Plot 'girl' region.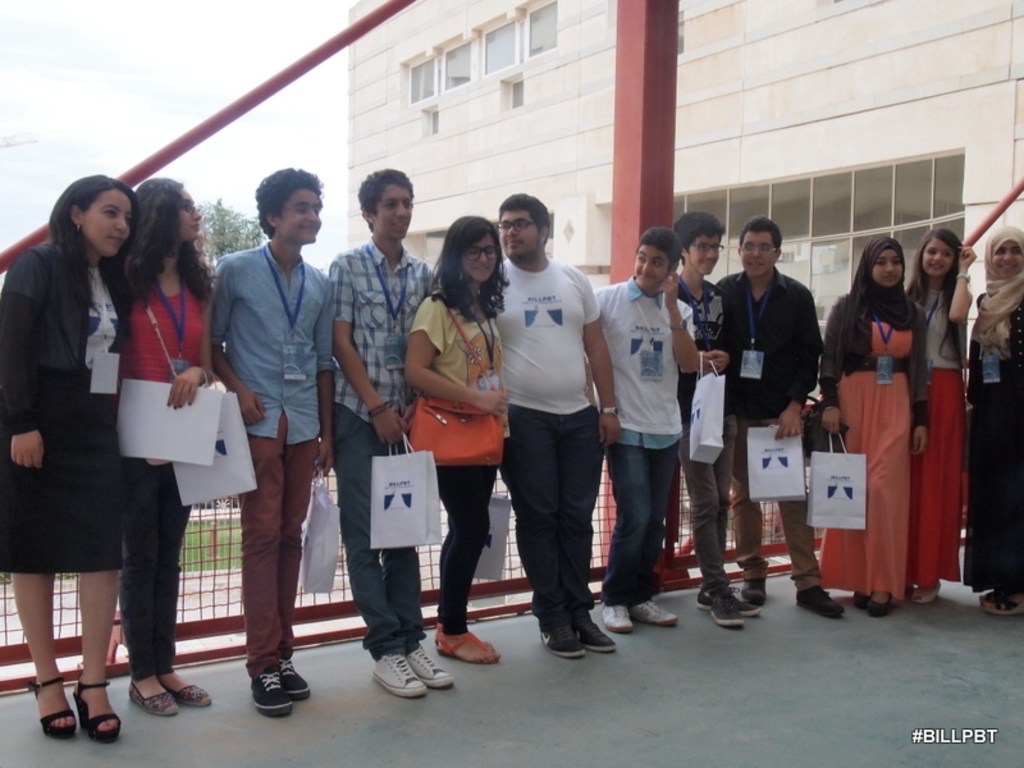
Plotted at <bbox>0, 173, 145, 744</bbox>.
